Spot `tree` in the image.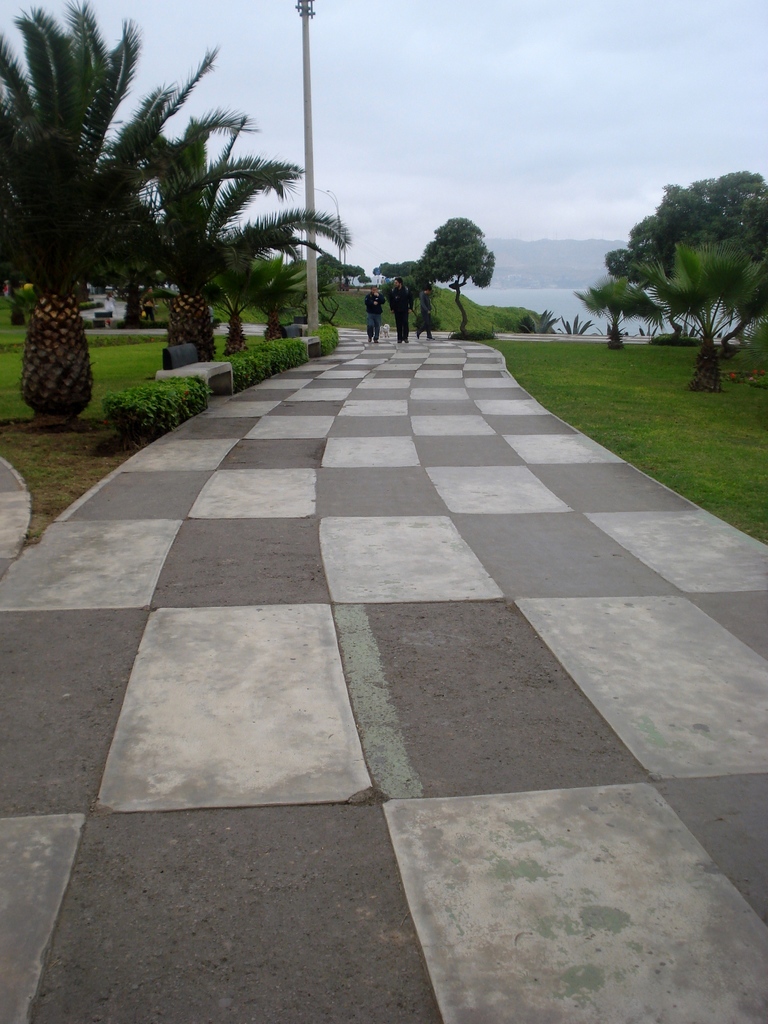
`tree` found at crop(625, 234, 764, 397).
